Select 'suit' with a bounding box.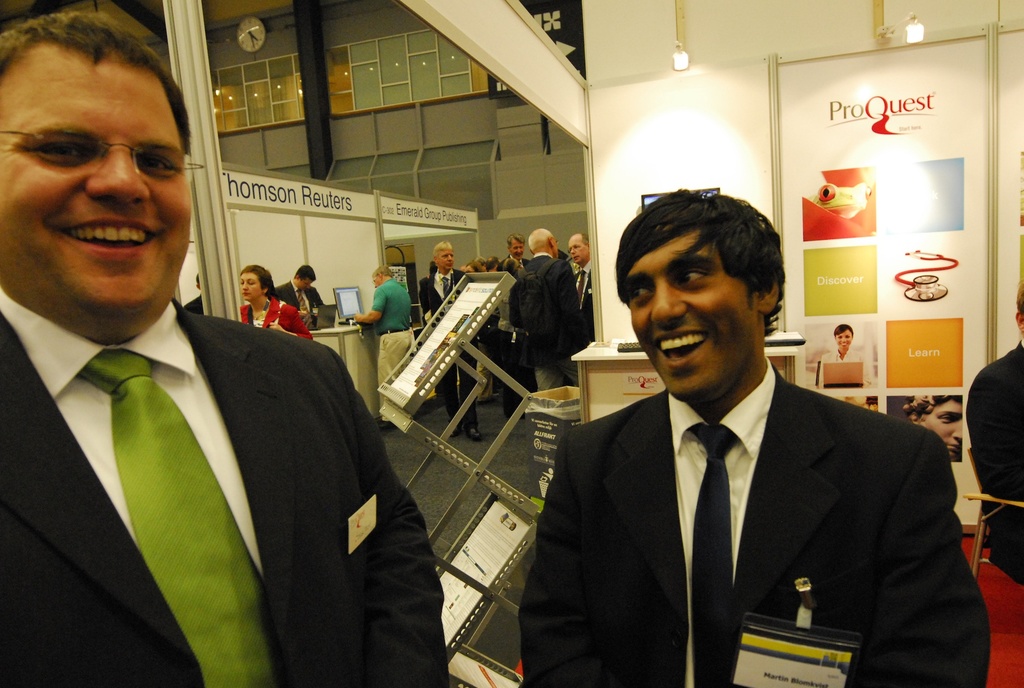
[left=273, top=279, right=323, bottom=329].
